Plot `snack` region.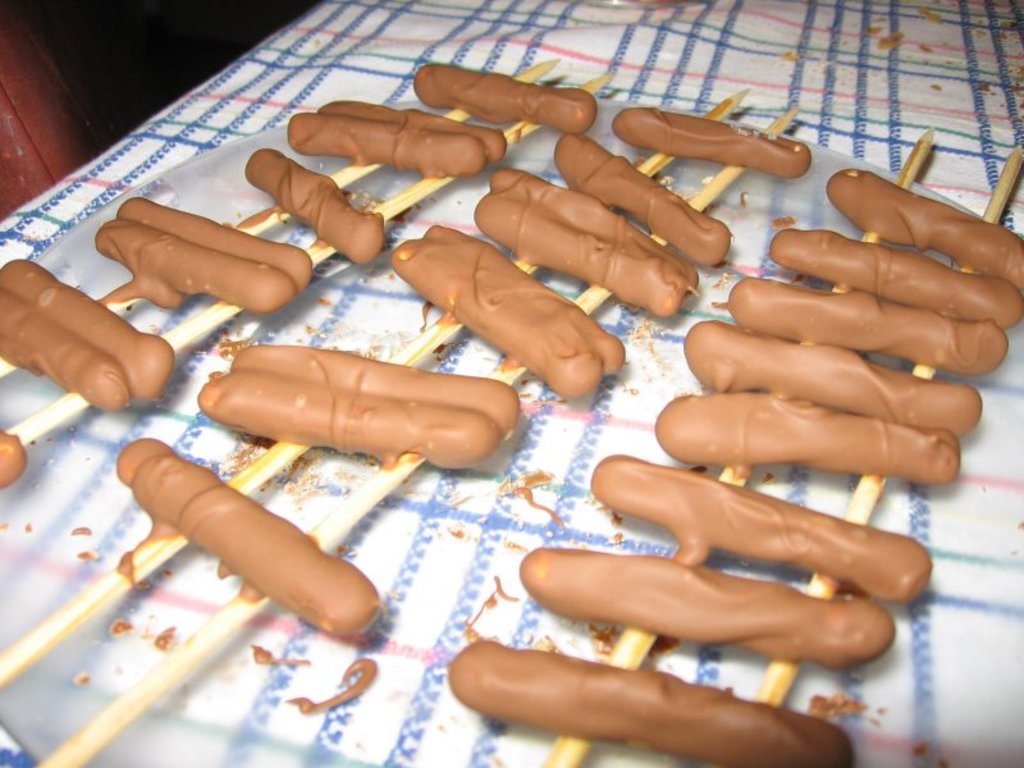
Plotted at x1=443, y1=639, x2=855, y2=767.
